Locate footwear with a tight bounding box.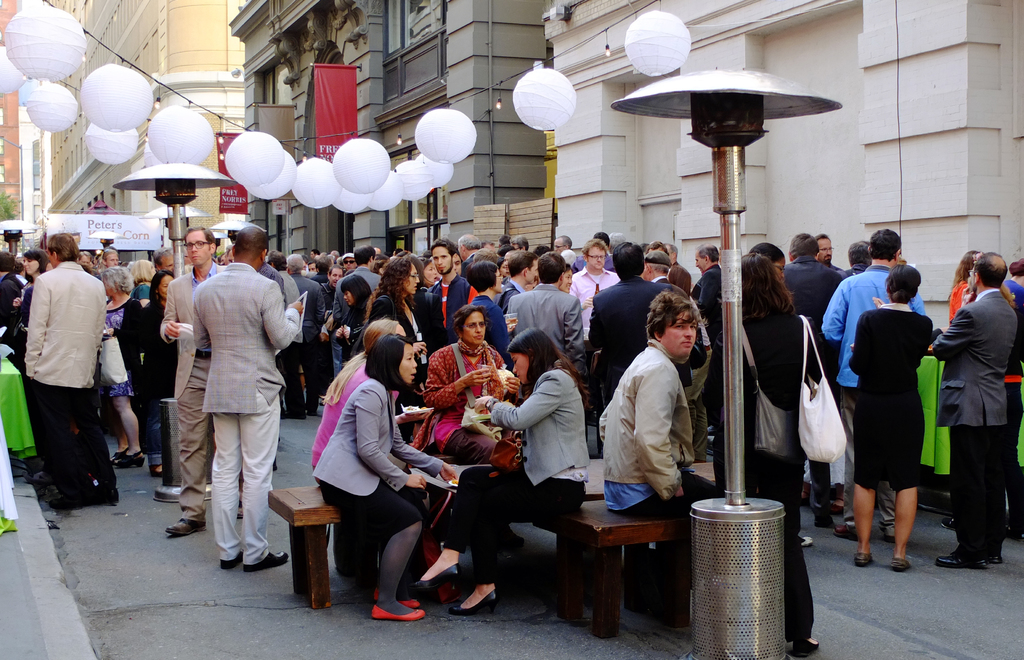
l=118, t=452, r=142, b=468.
